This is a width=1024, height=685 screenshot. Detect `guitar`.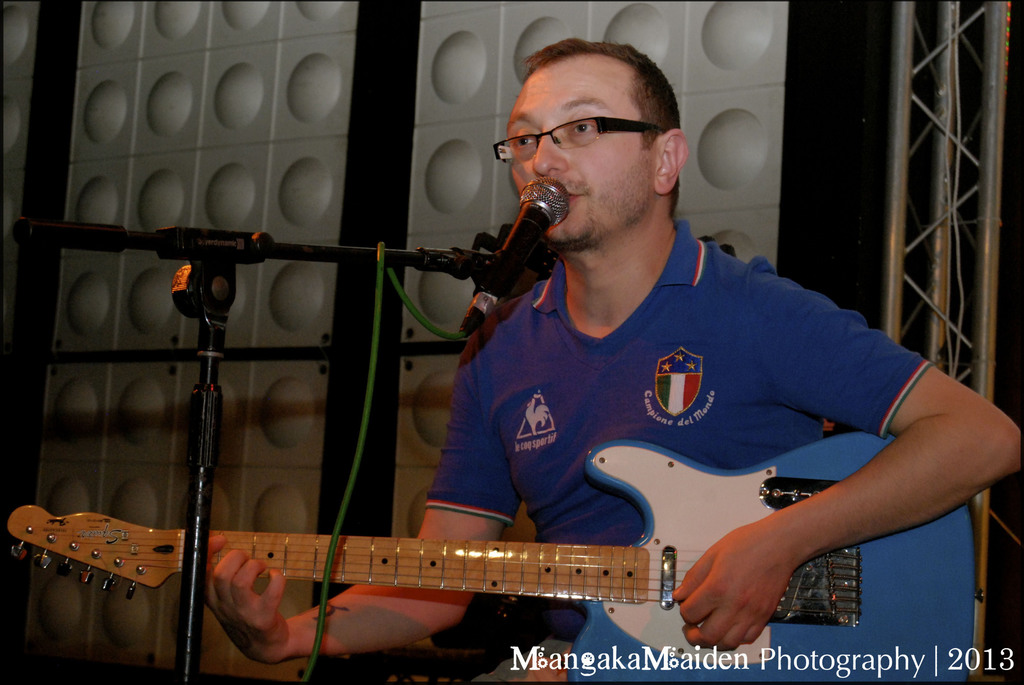
<box>2,427,982,684</box>.
